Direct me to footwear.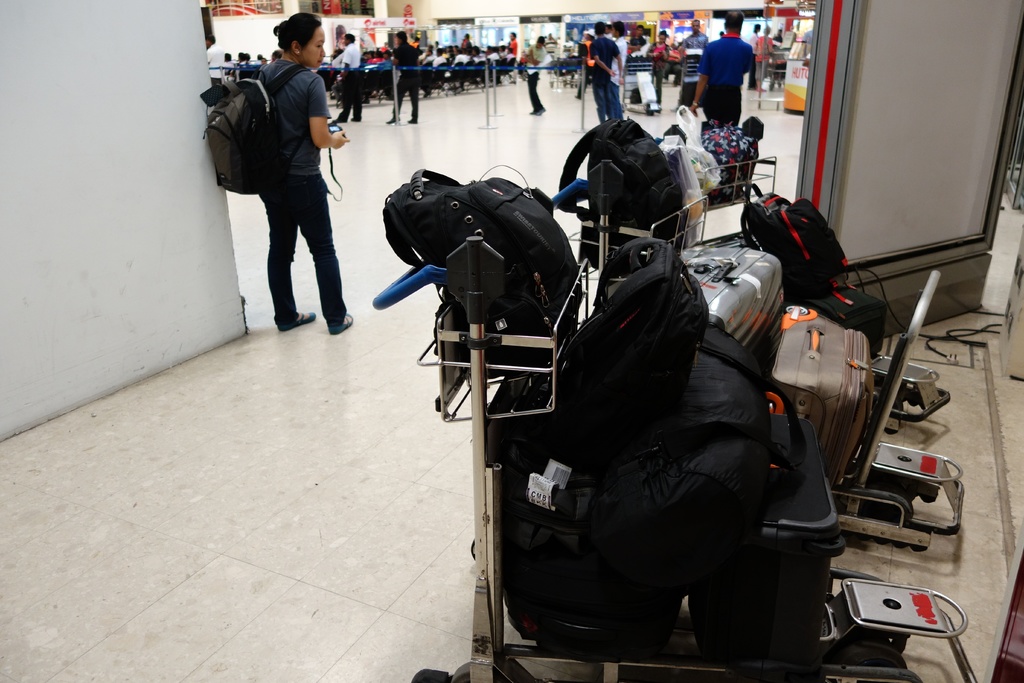
Direction: box(388, 111, 401, 127).
